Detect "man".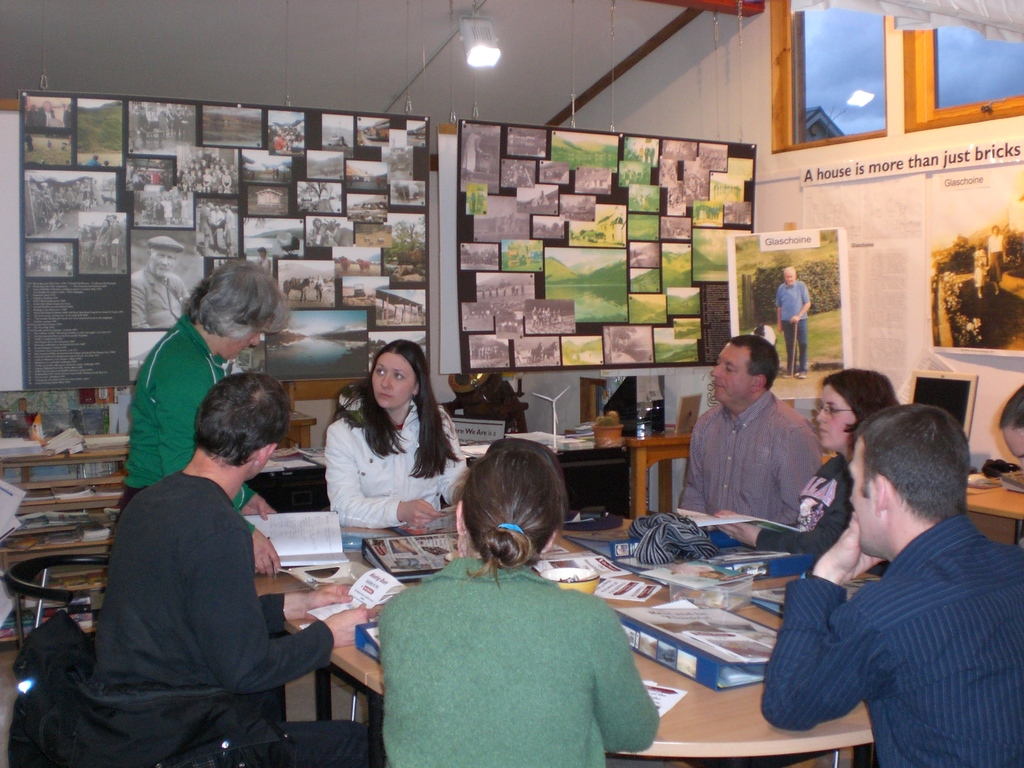
Detected at (37,99,56,130).
